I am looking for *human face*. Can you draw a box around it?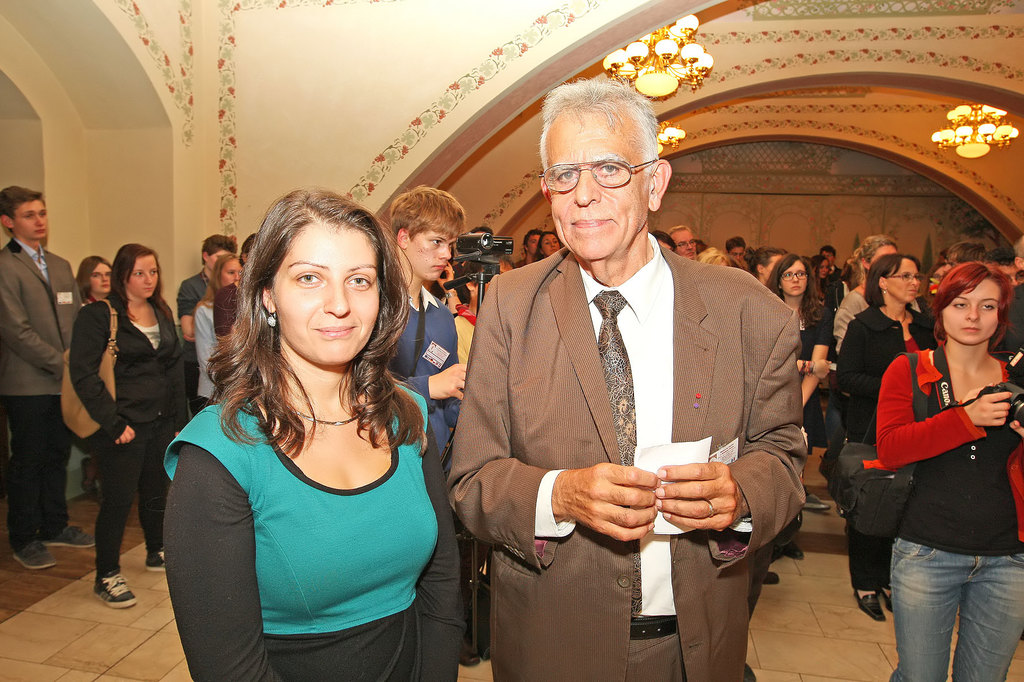
Sure, the bounding box is detection(540, 230, 563, 259).
